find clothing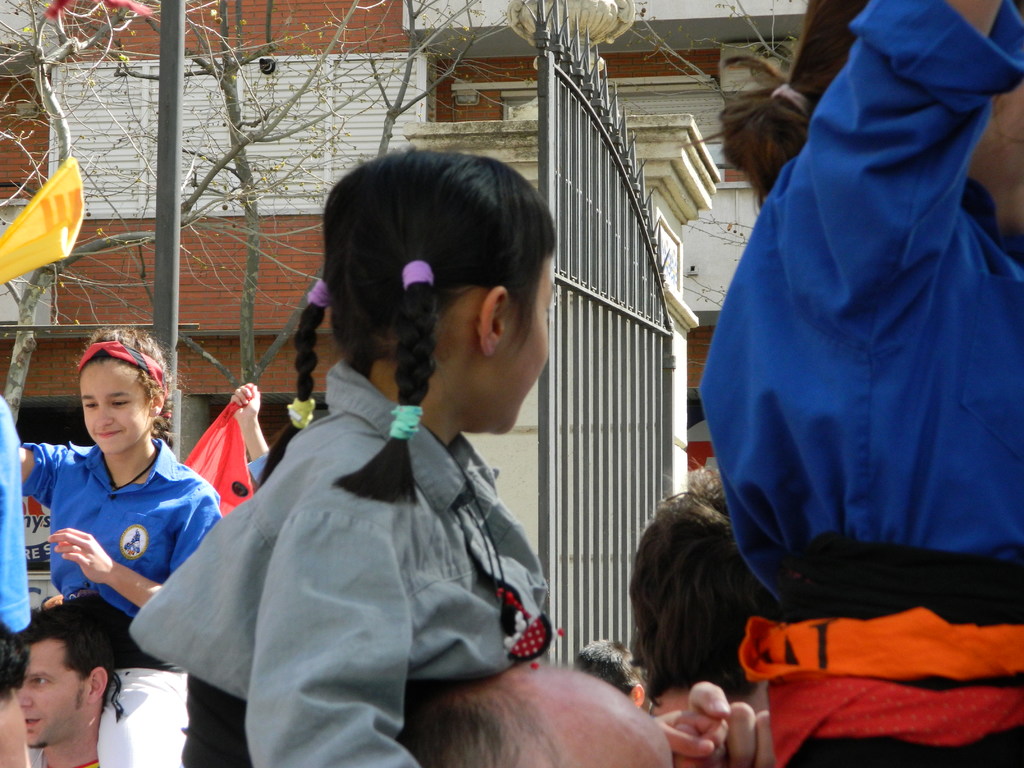
box=[20, 436, 222, 767]
